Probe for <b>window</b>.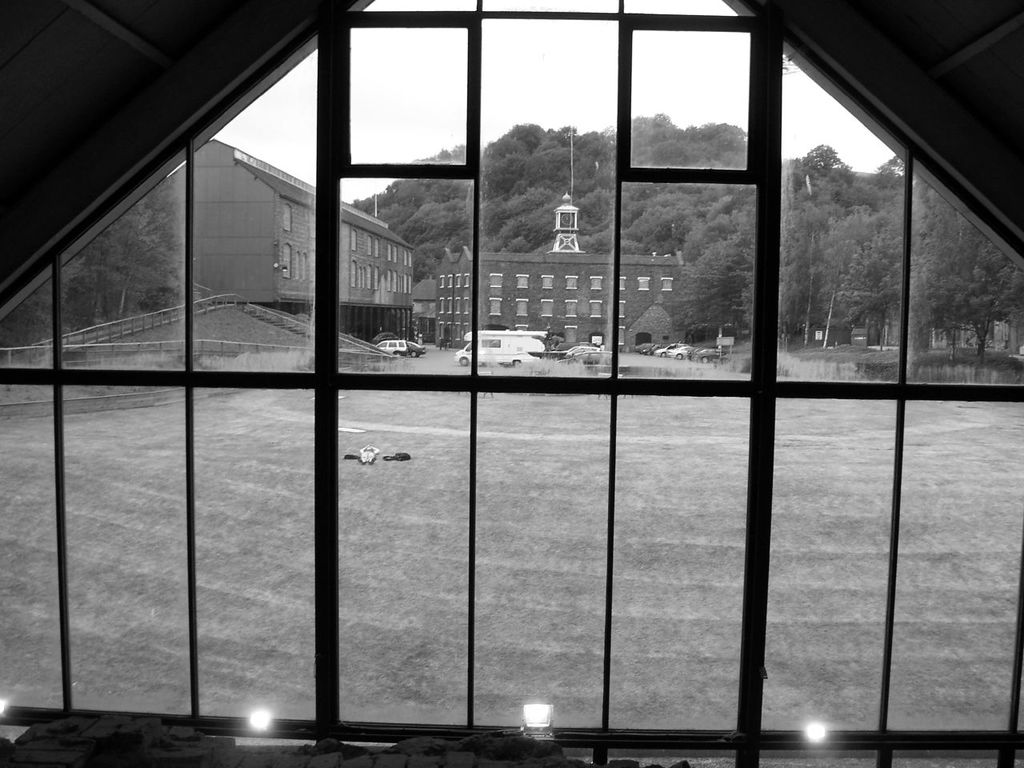
Probe result: bbox=(445, 322, 454, 342).
